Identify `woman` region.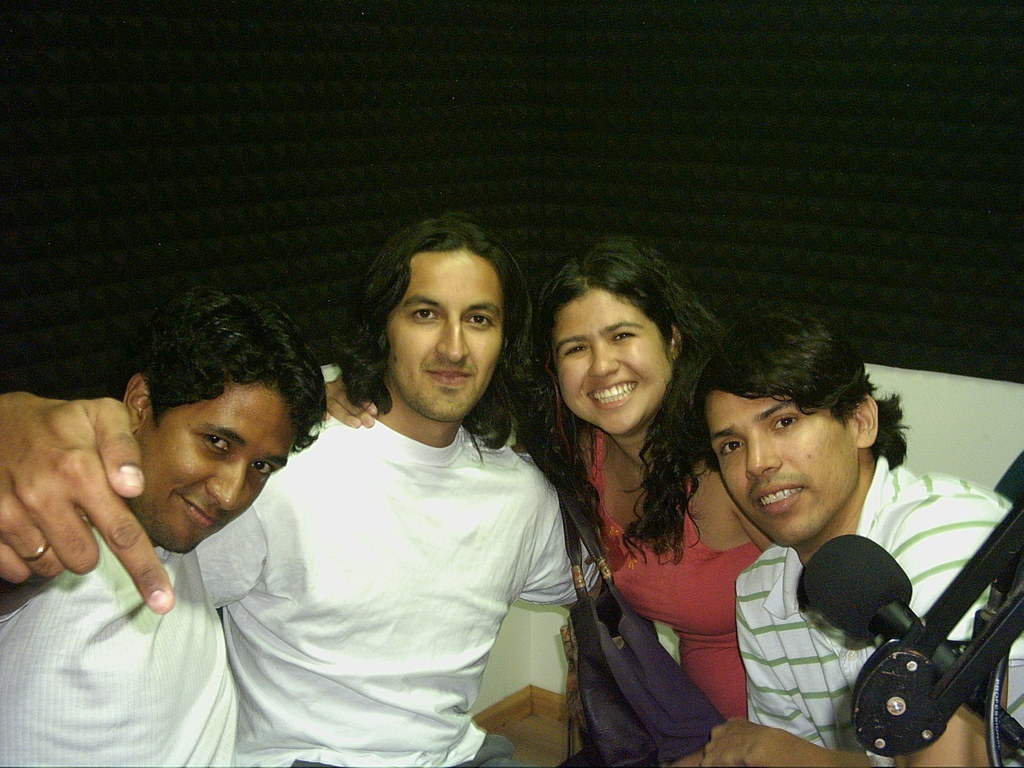
Region: [x1=321, y1=238, x2=787, y2=729].
